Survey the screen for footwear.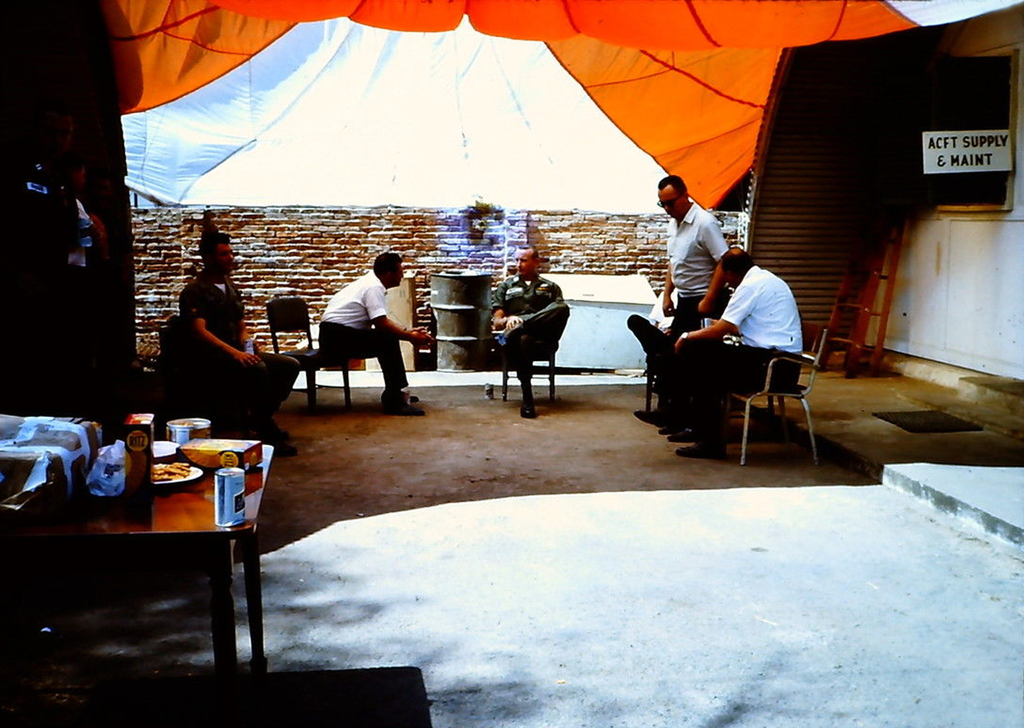
Survey found: locate(276, 442, 296, 458).
